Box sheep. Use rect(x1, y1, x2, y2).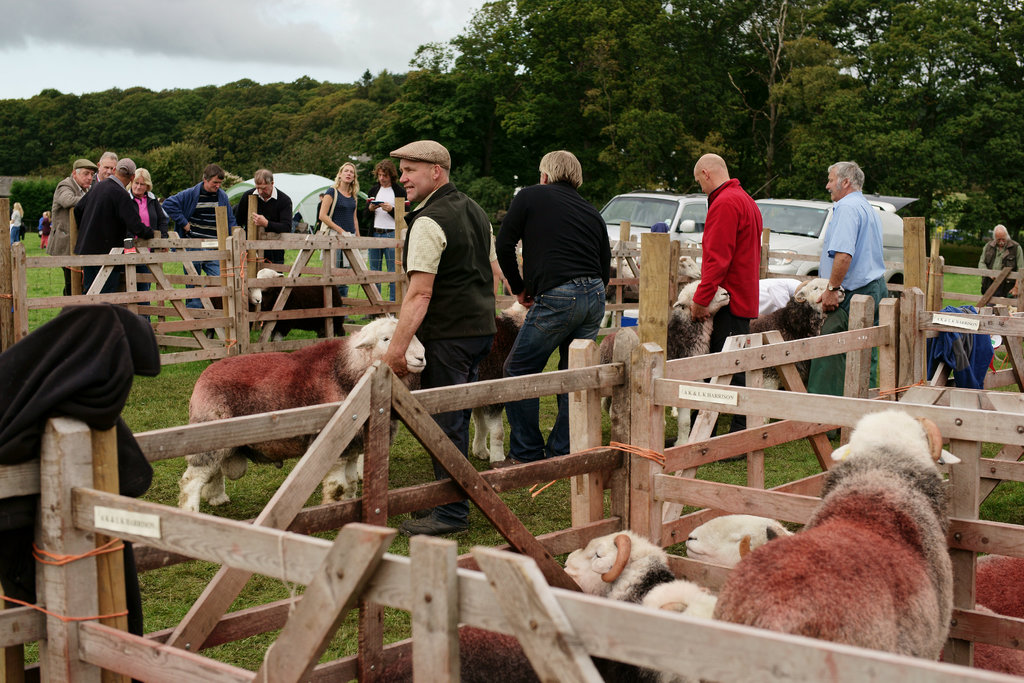
rect(254, 270, 346, 335).
